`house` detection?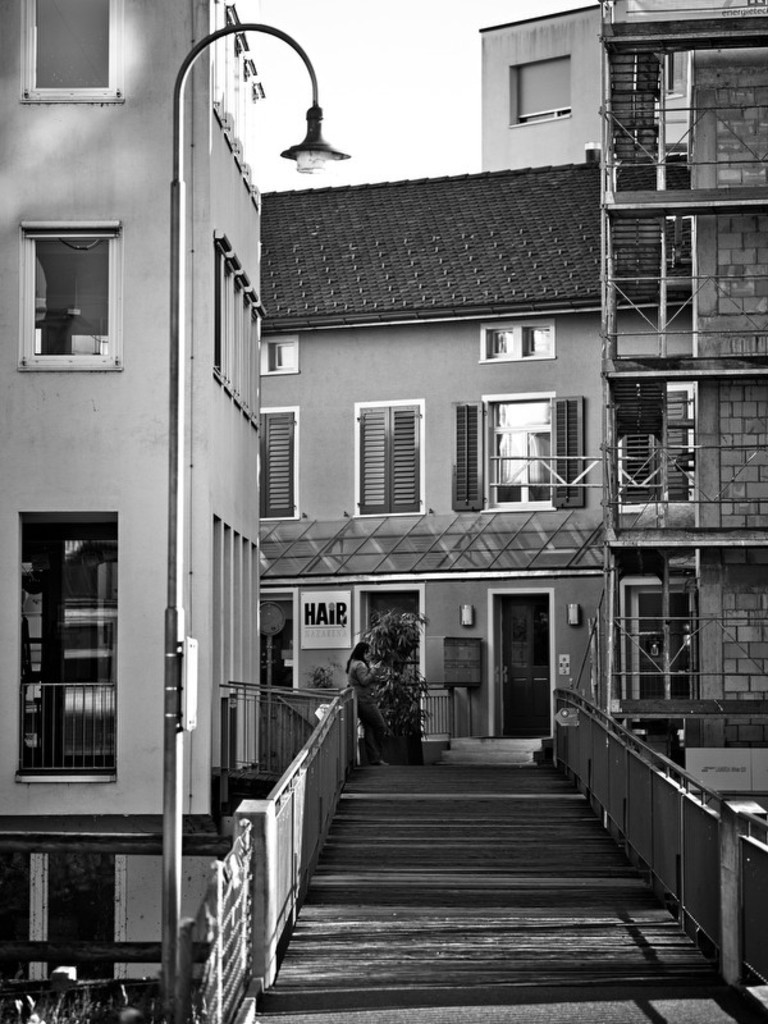
select_region(259, 157, 690, 772)
